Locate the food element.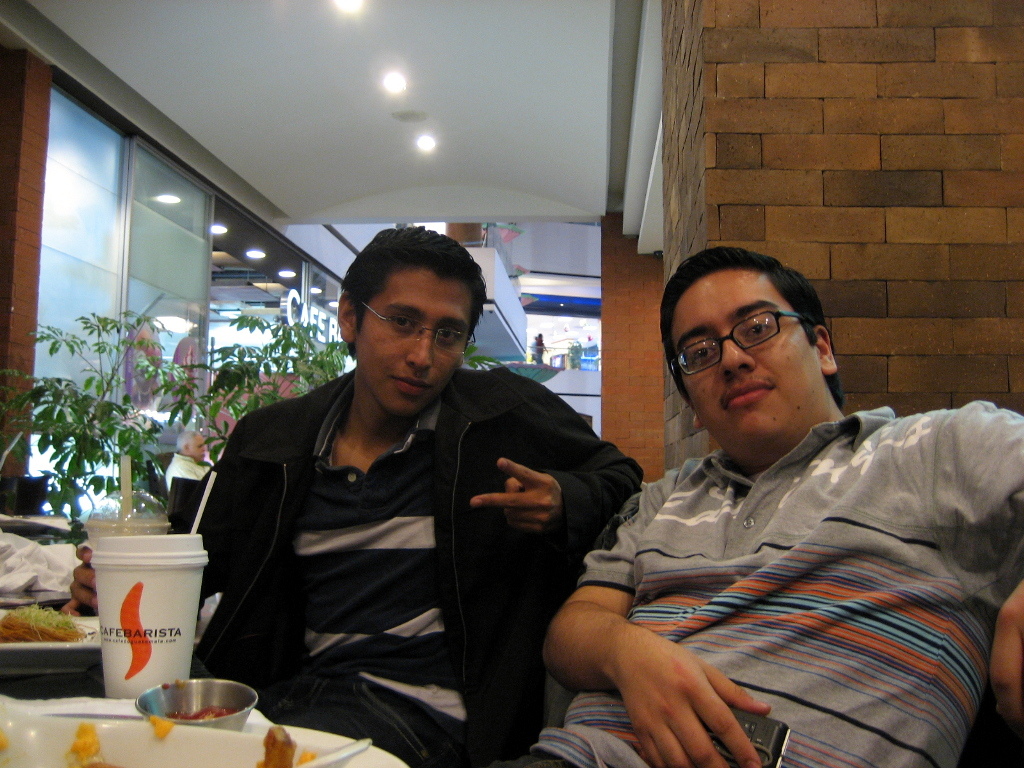
Element bbox: <region>164, 707, 234, 717</region>.
